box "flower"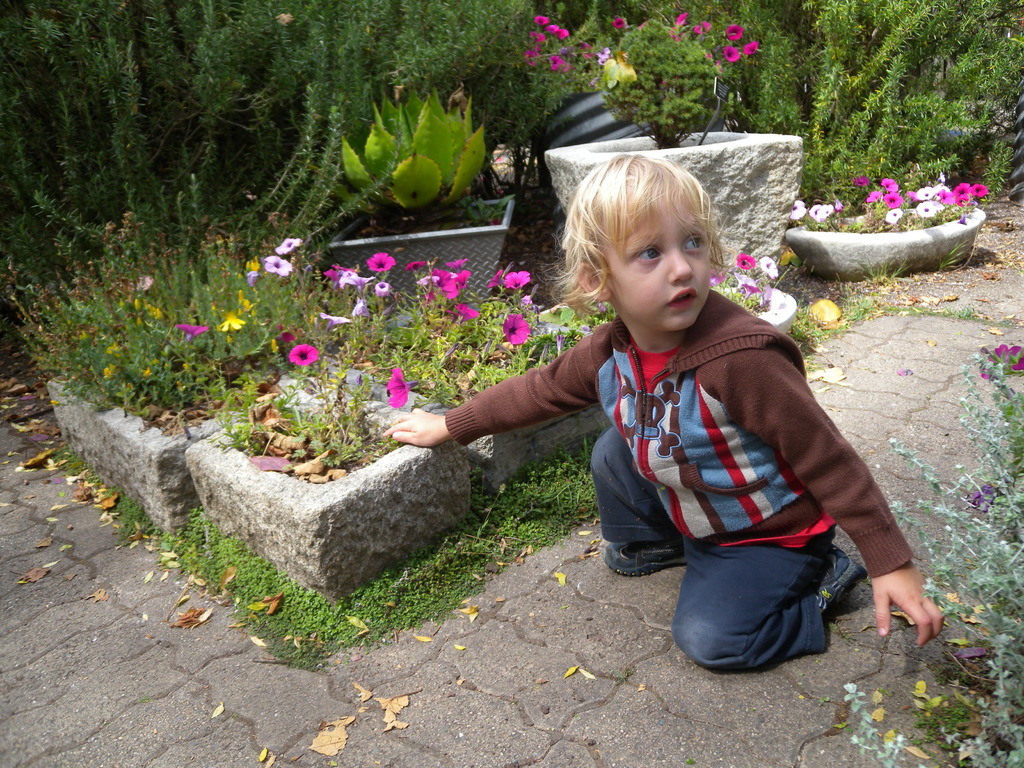
box=[341, 267, 374, 283]
